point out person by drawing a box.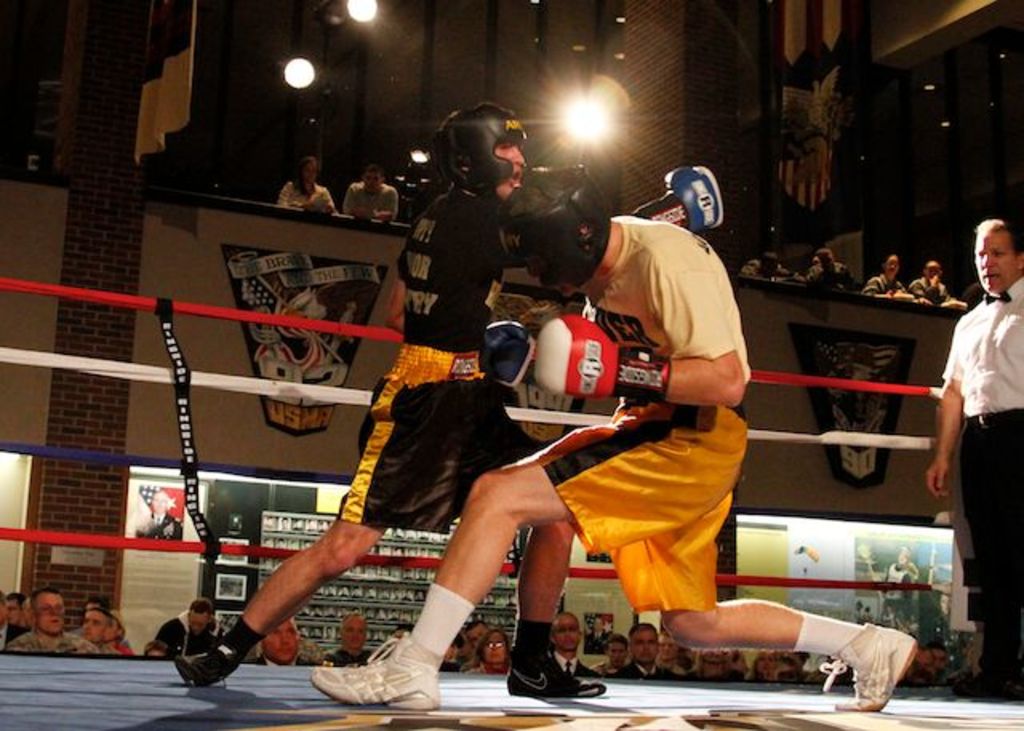
[277, 157, 336, 216].
